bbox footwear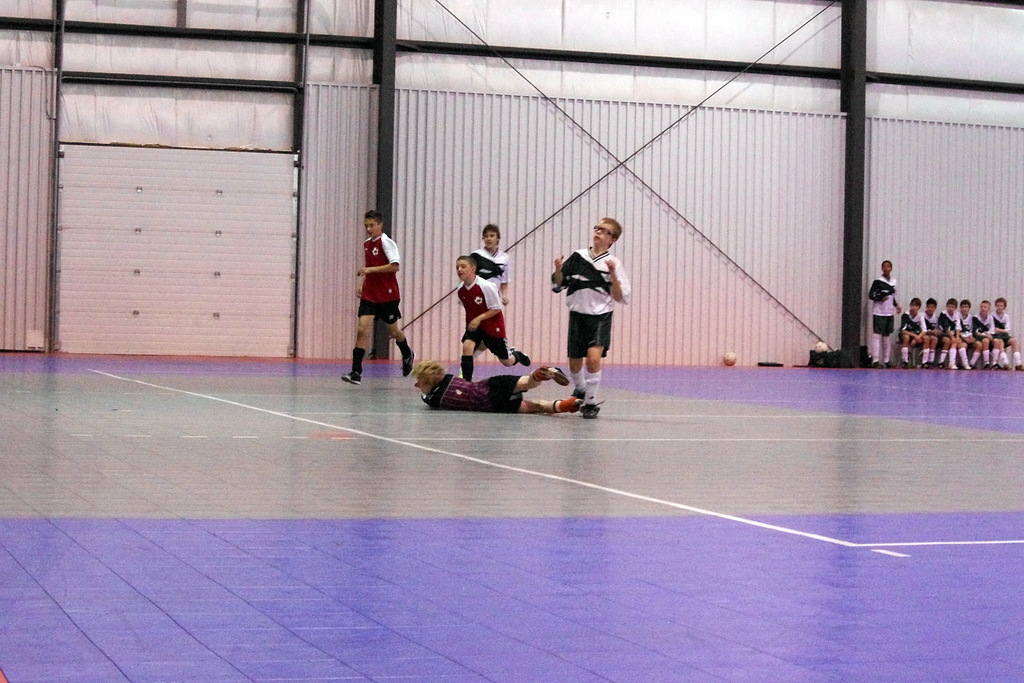
341:367:359:386
